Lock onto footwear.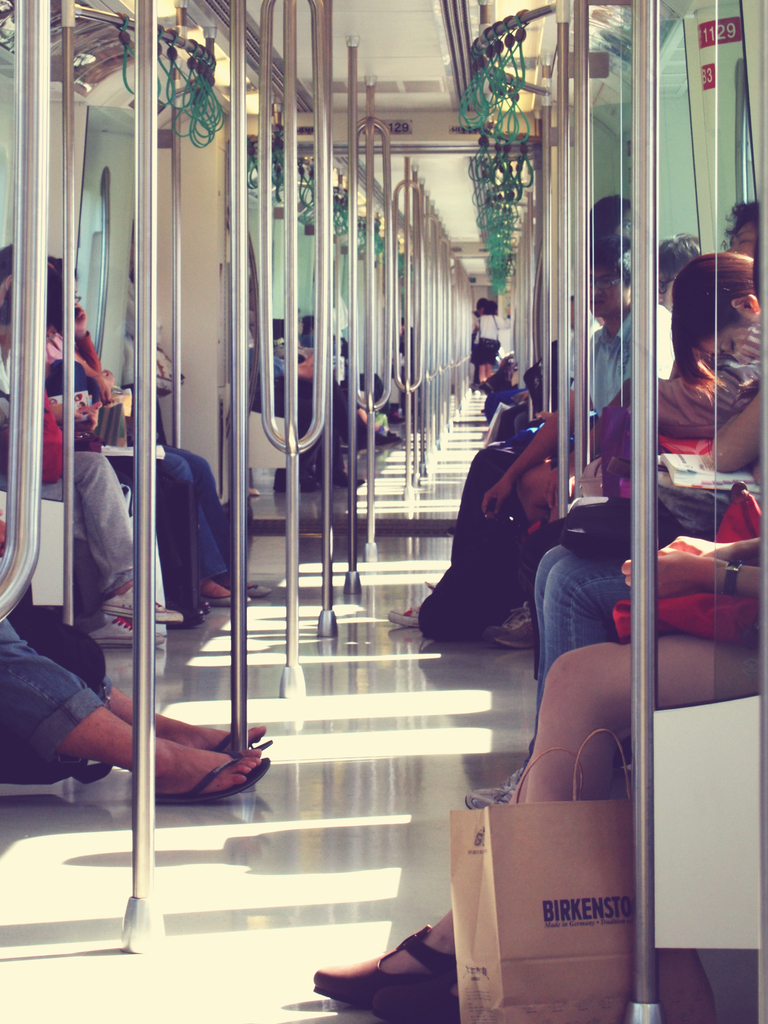
Locked: 381, 599, 422, 627.
